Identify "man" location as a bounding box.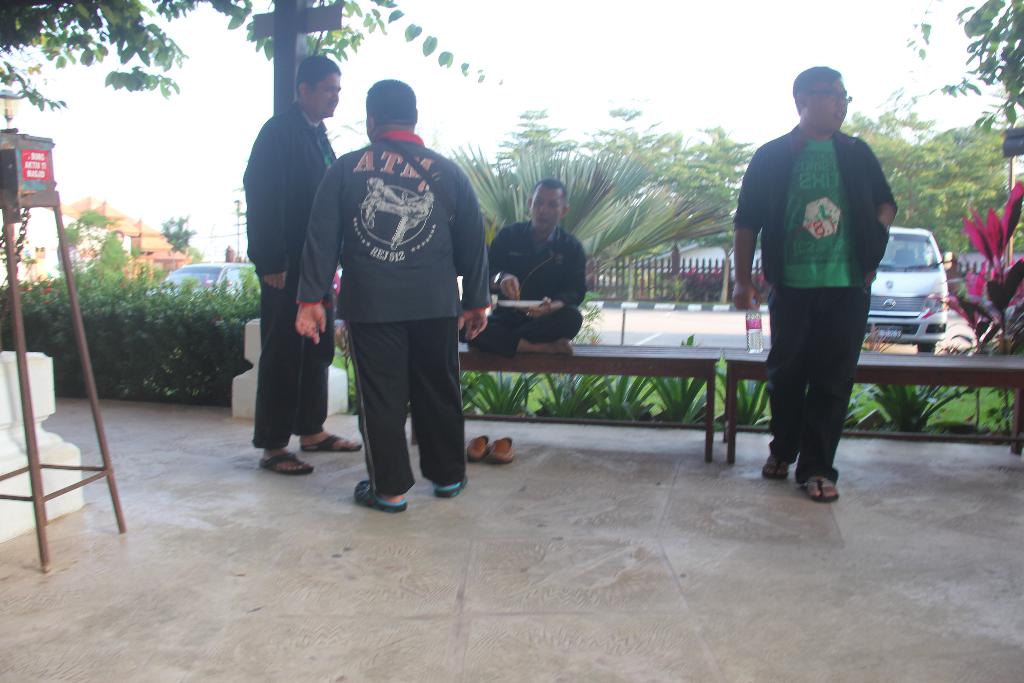
{"x1": 235, "y1": 60, "x2": 355, "y2": 473}.
